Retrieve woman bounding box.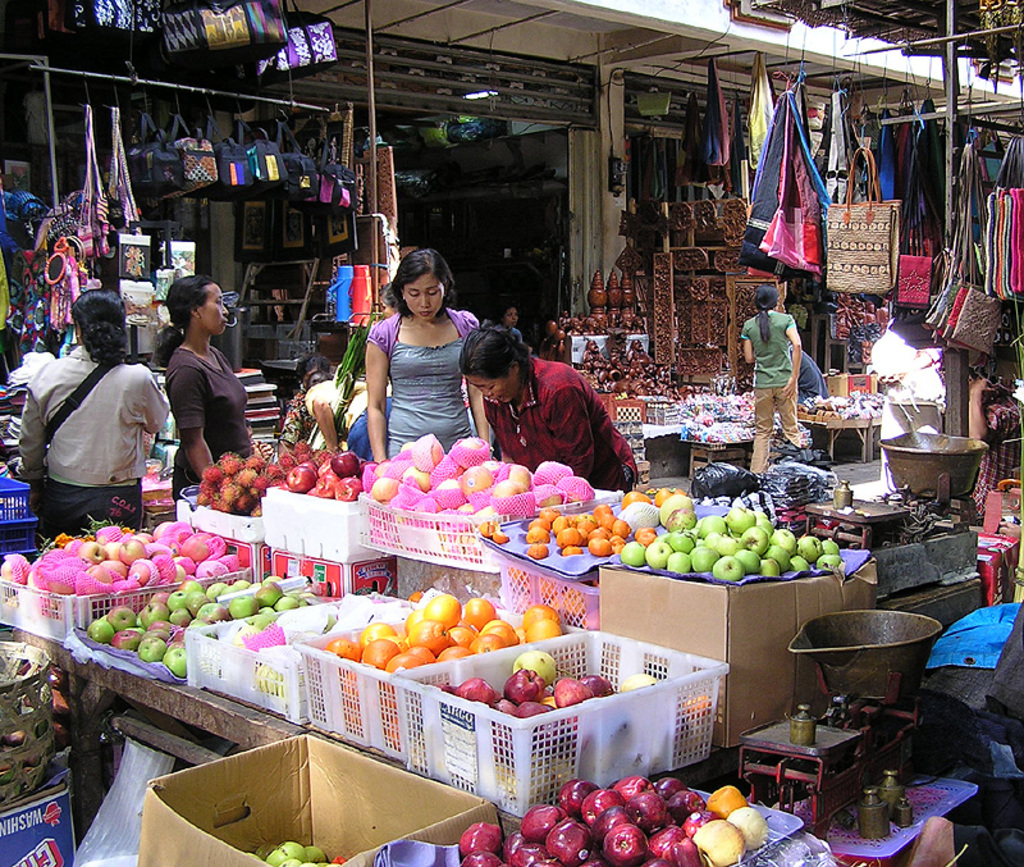
Bounding box: locate(346, 238, 490, 467).
